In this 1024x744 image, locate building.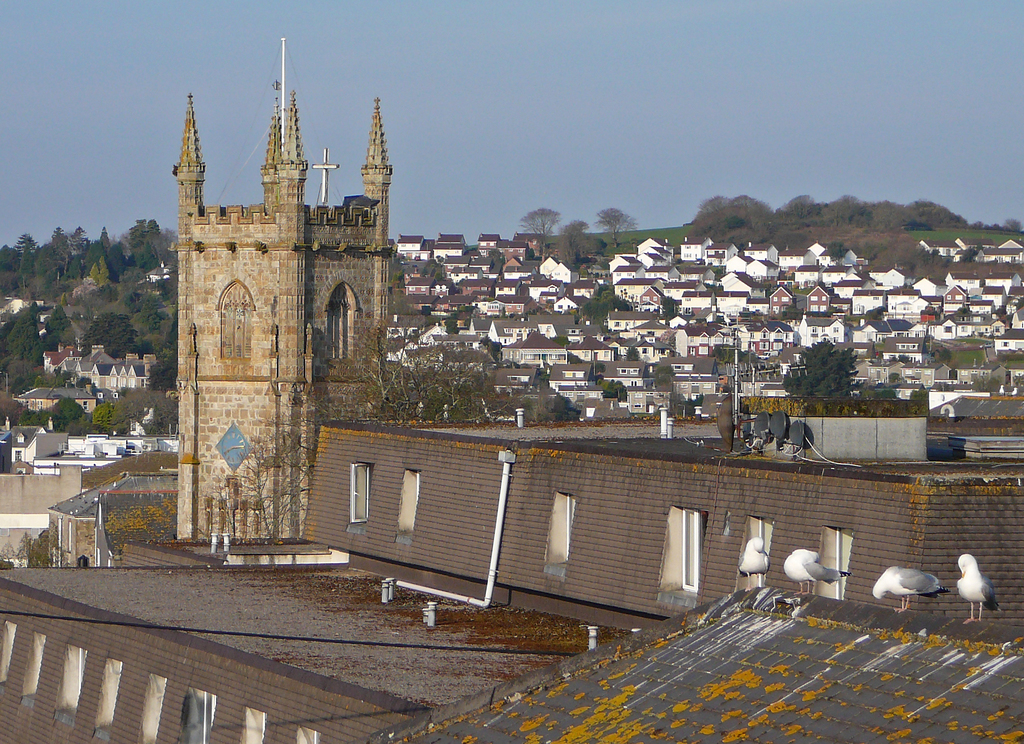
Bounding box: 175:92:392:542.
